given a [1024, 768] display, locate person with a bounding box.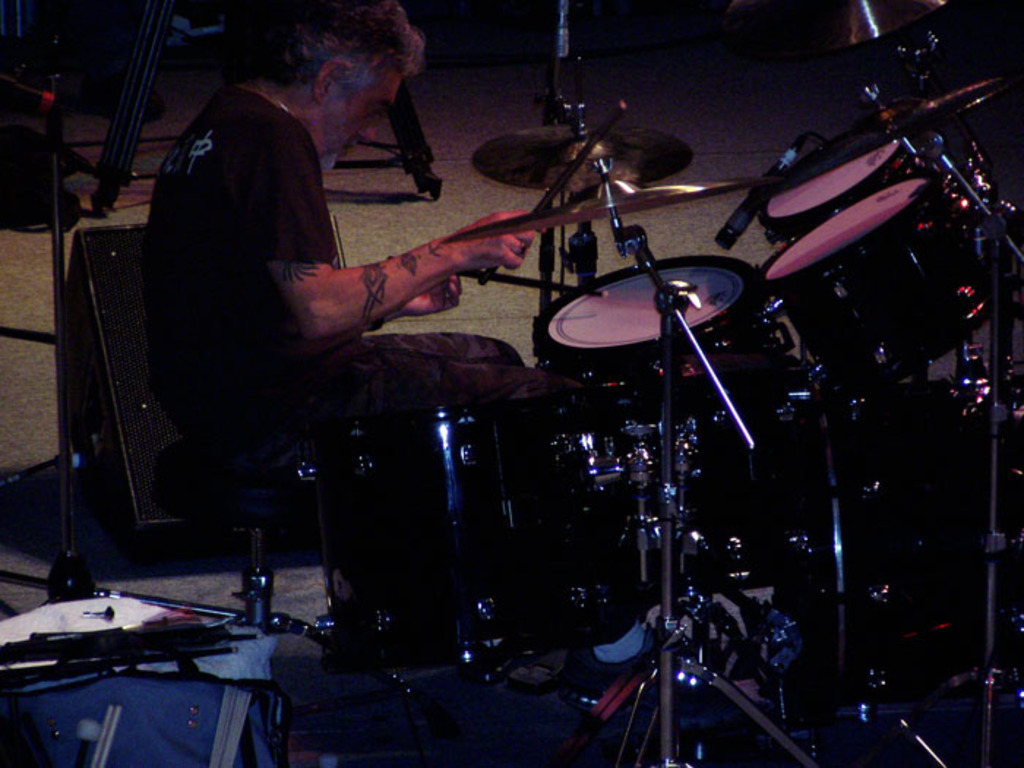
Located: {"left": 123, "top": 6, "right": 459, "bottom": 560}.
